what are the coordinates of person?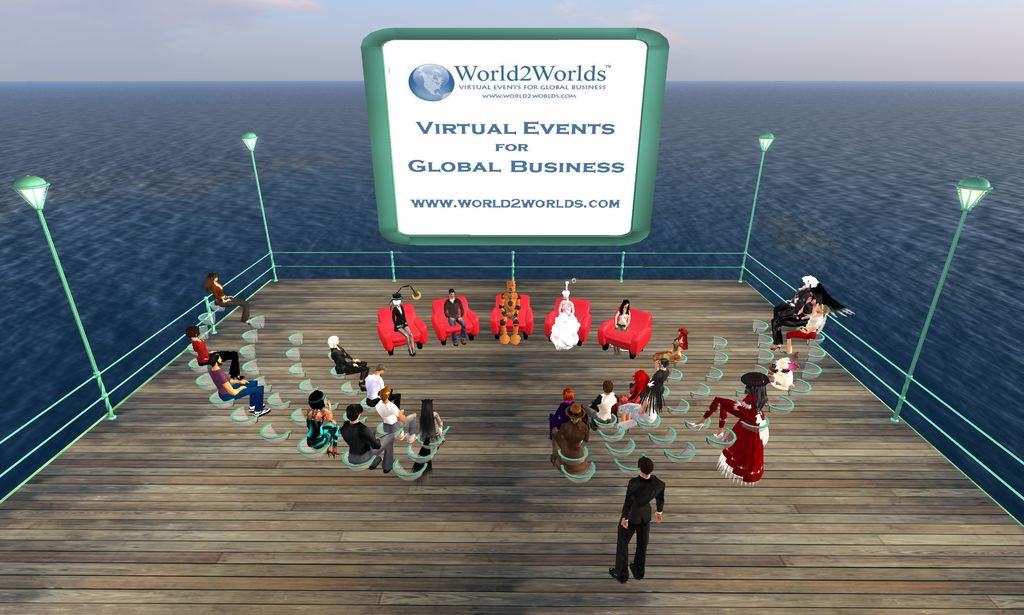
547, 388, 584, 425.
